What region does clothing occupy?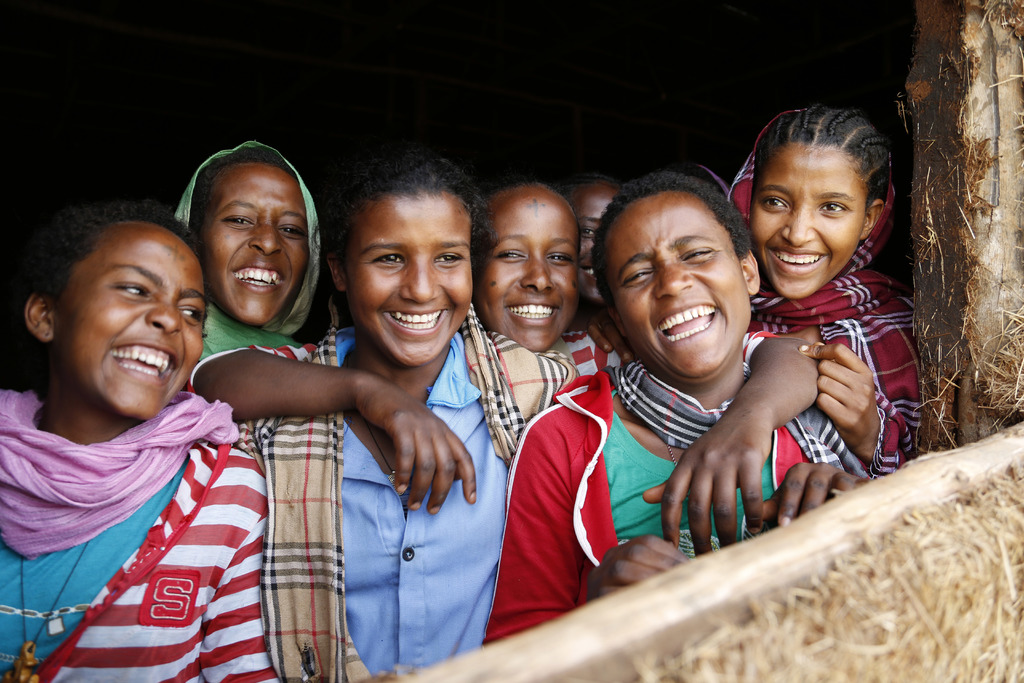
[559, 322, 622, 386].
